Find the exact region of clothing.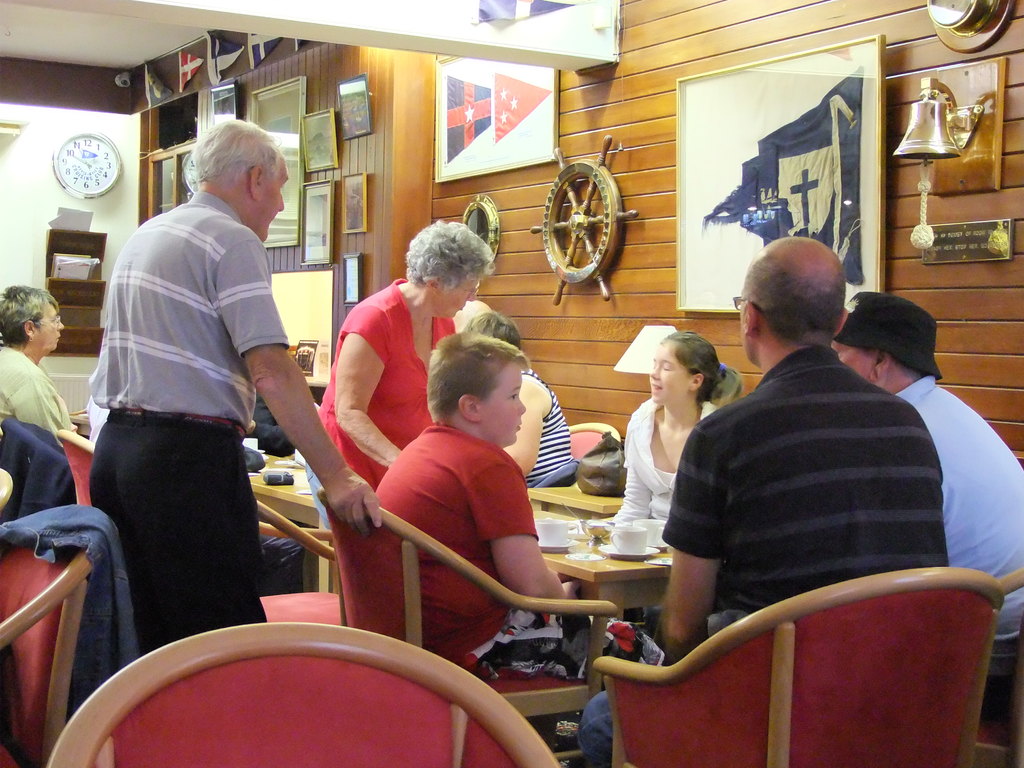
Exact region: [x1=302, y1=280, x2=454, y2=533].
